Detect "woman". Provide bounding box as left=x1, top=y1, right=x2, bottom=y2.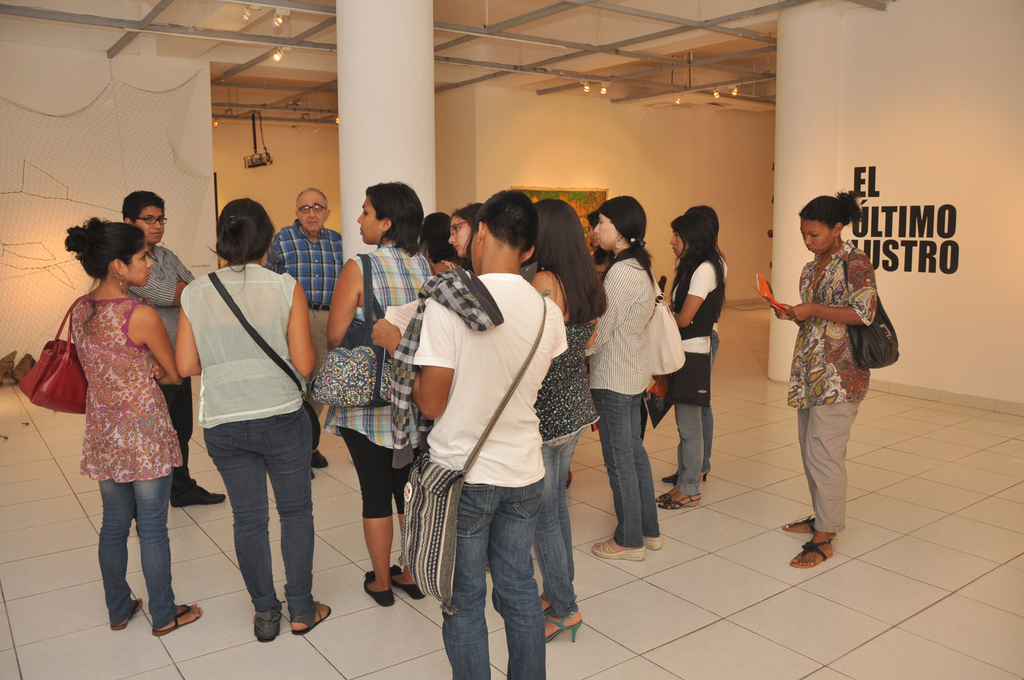
left=769, top=193, right=876, bottom=567.
